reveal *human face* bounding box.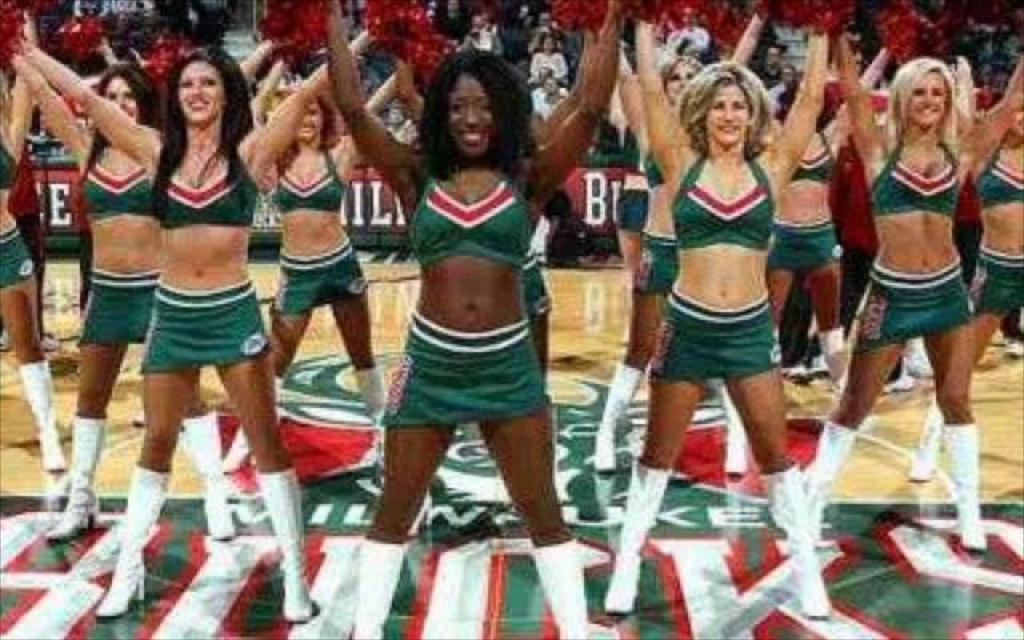
Revealed: {"left": 445, "top": 67, "right": 491, "bottom": 147}.
